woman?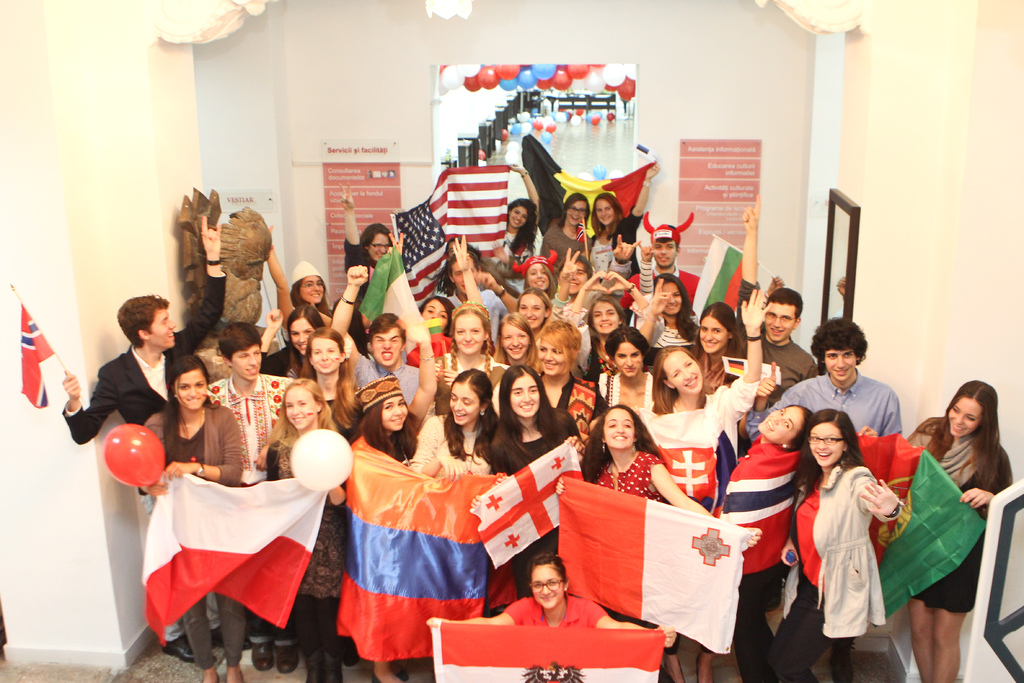
[left=351, top=377, right=424, bottom=682]
